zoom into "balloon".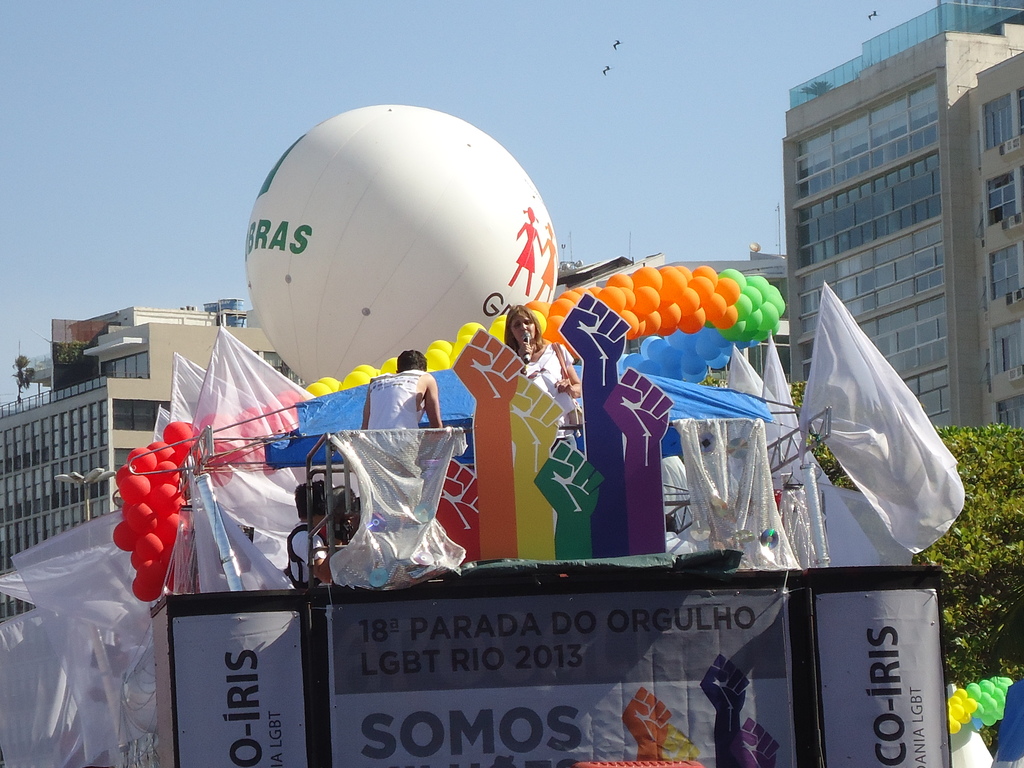
Zoom target: box=[678, 287, 698, 321].
